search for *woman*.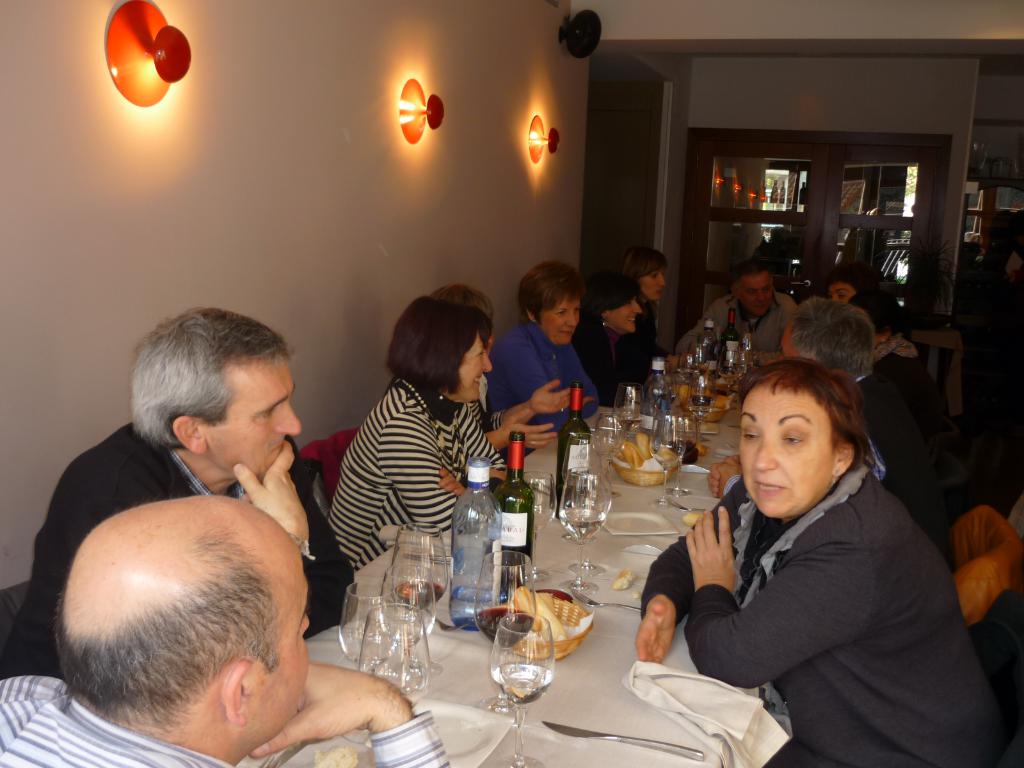
Found at l=484, t=260, r=612, b=433.
